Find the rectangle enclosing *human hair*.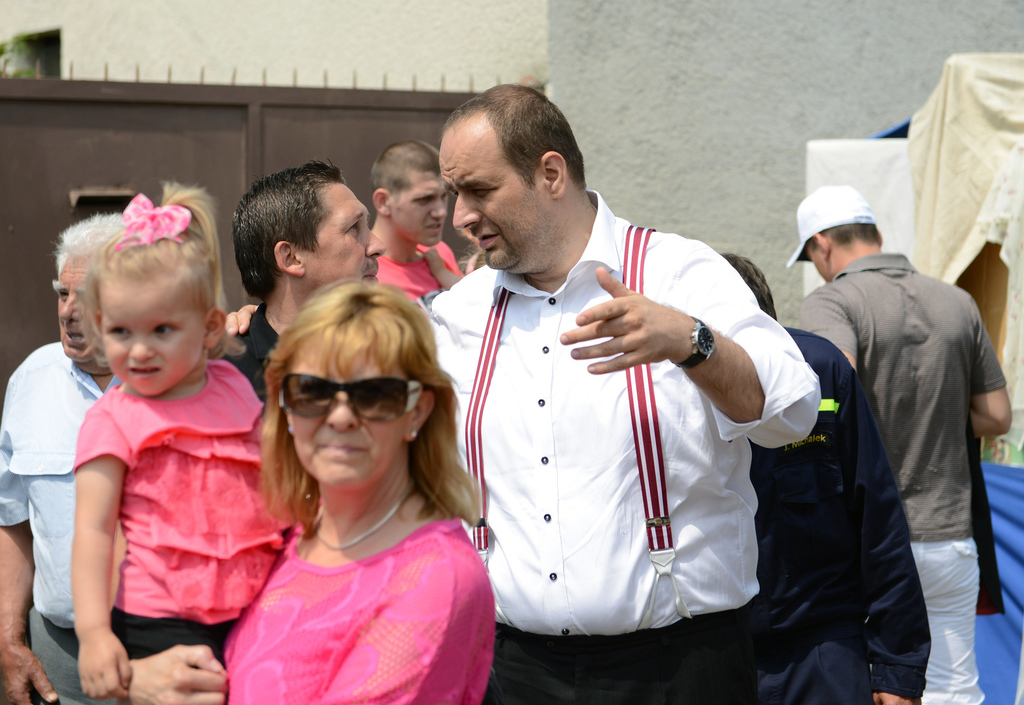
443 79 584 184.
